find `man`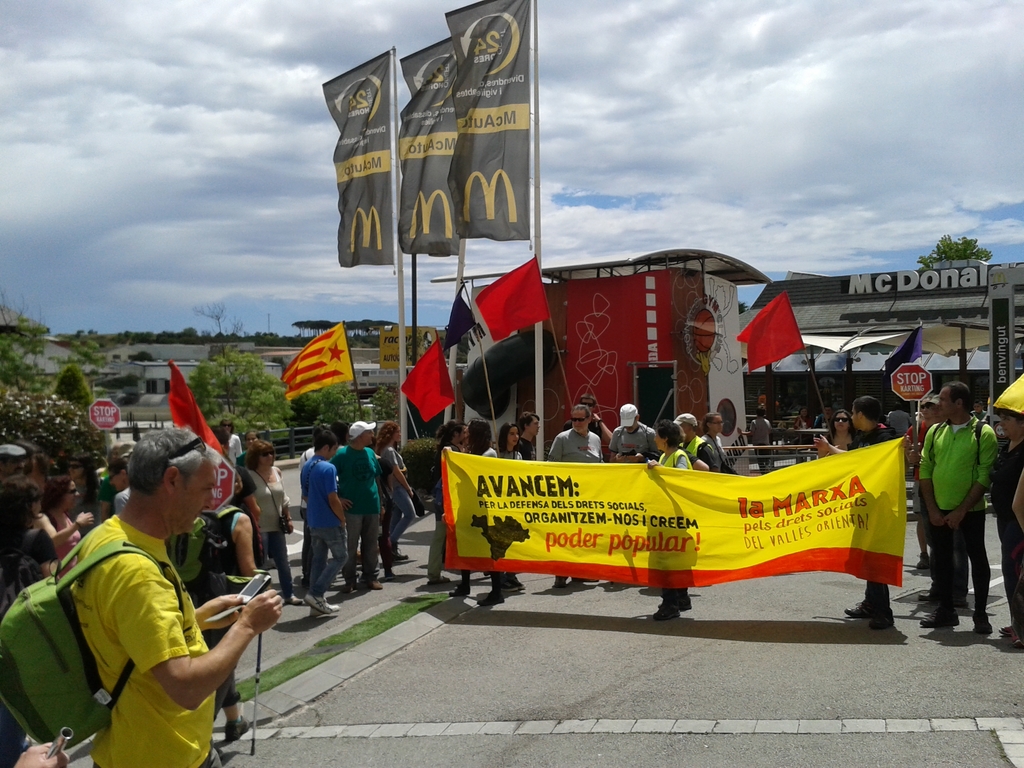
{"x1": 916, "y1": 383, "x2": 997, "y2": 631}
